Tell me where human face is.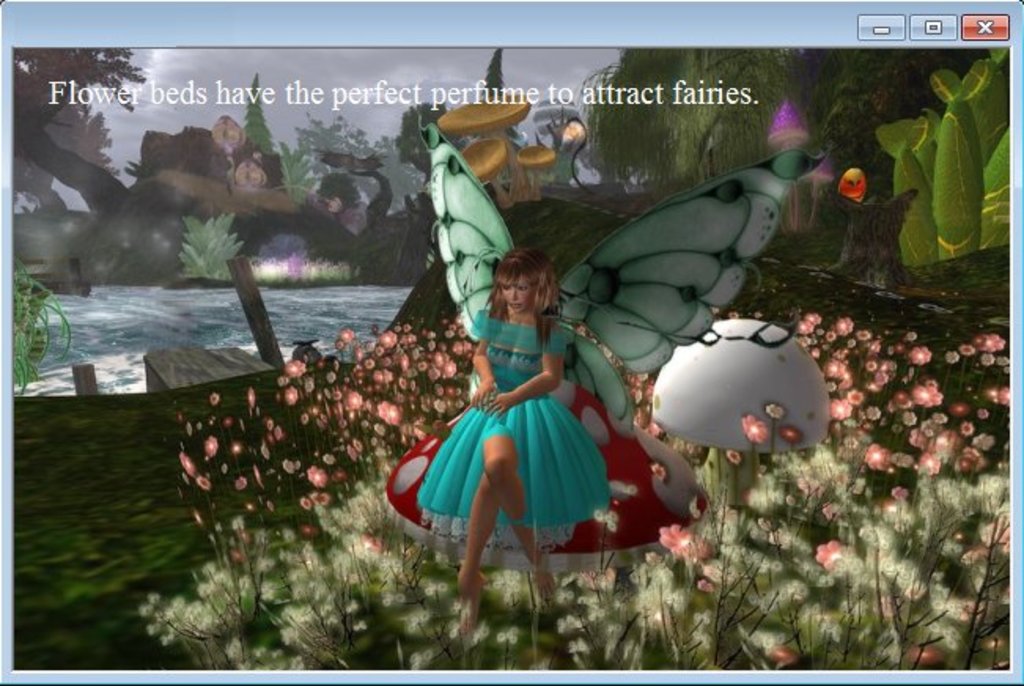
human face is at <bbox>494, 269, 536, 315</bbox>.
